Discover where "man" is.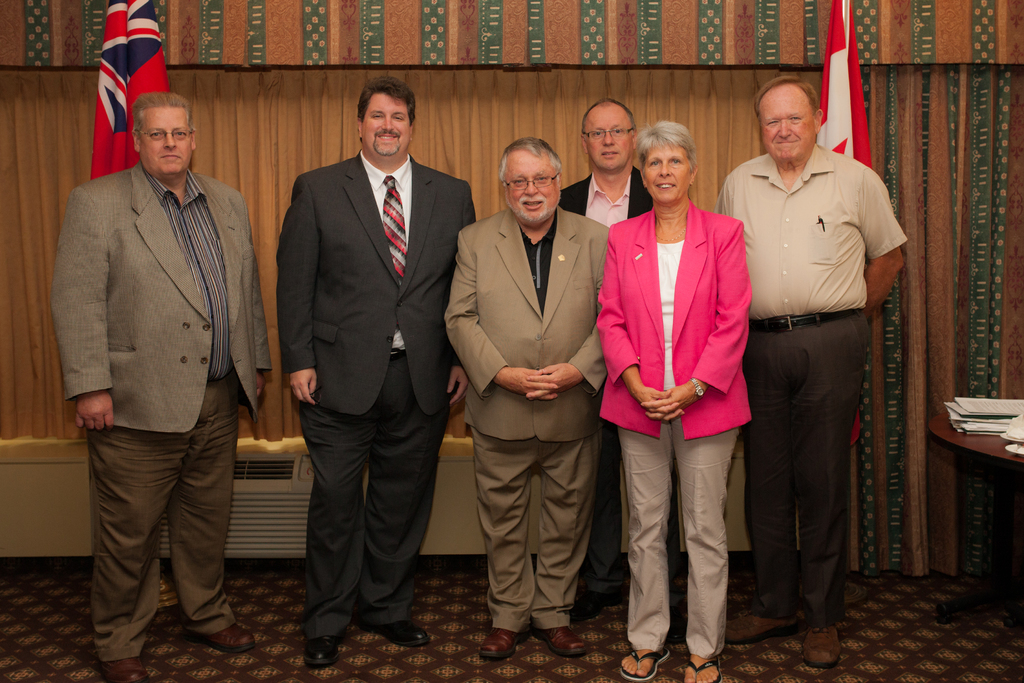
Discovered at x1=42 y1=69 x2=271 y2=656.
